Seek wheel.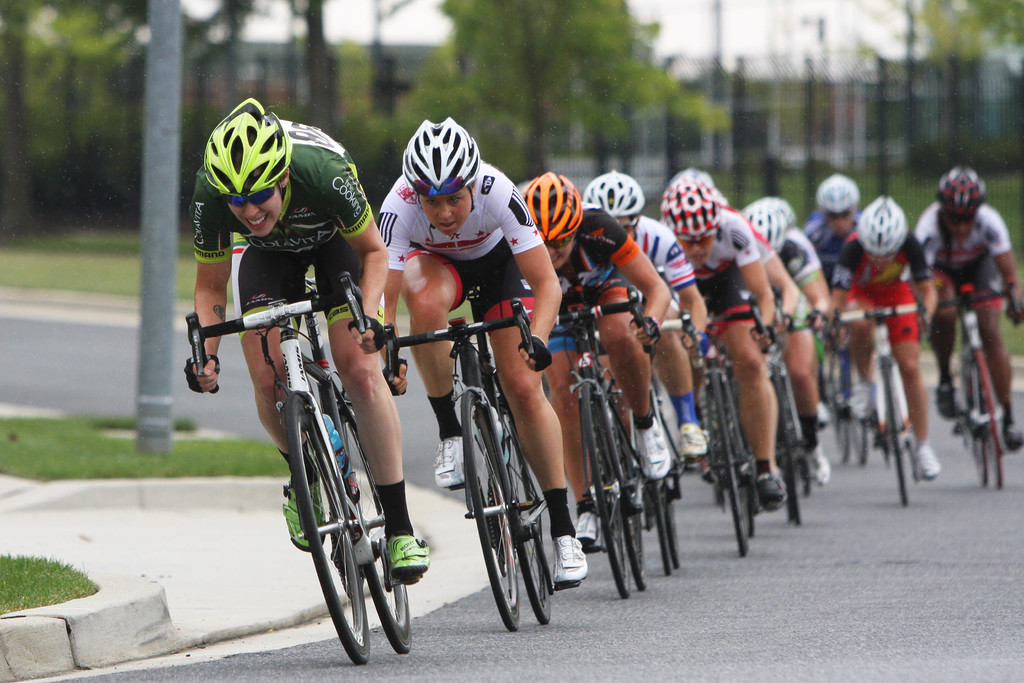
x1=774 y1=367 x2=801 y2=527.
